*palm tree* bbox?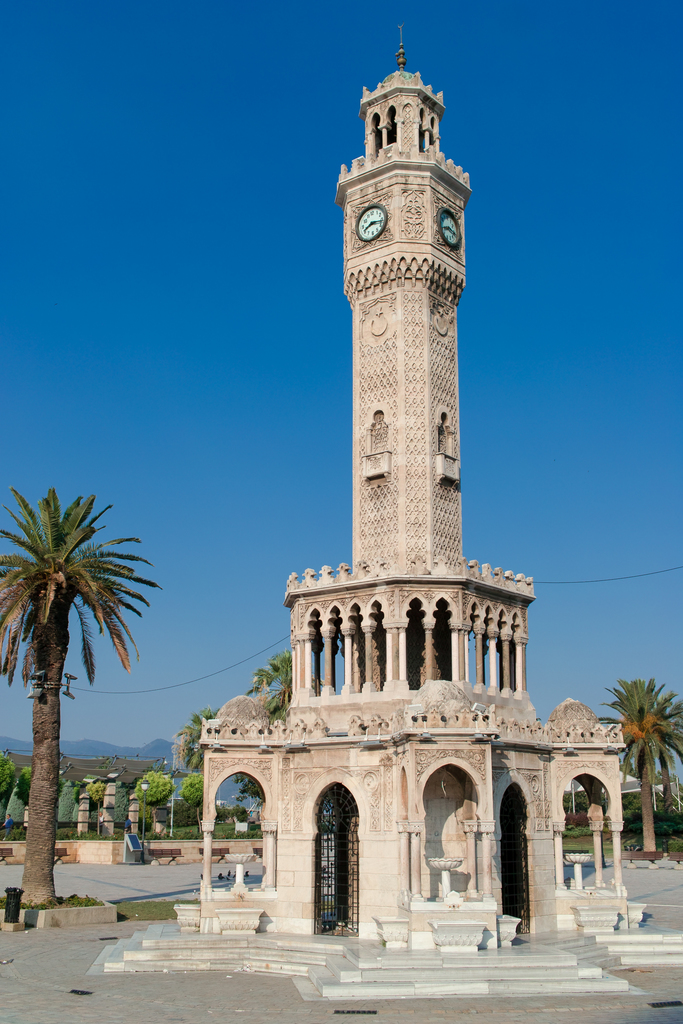
detection(12, 498, 149, 917)
